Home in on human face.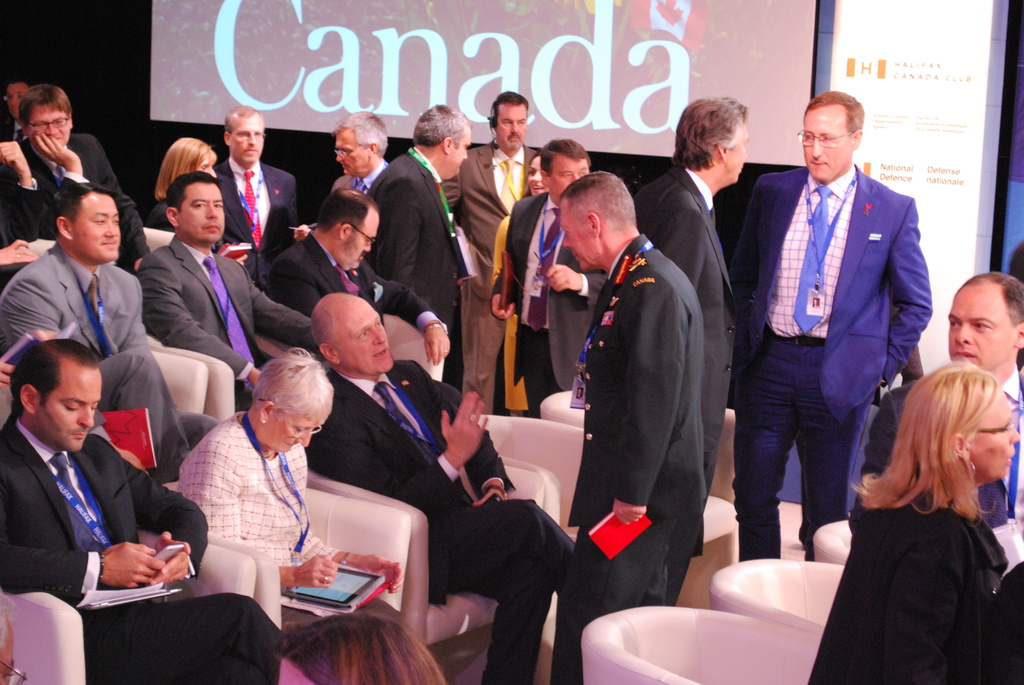
Homed in at 948:281:1016:374.
